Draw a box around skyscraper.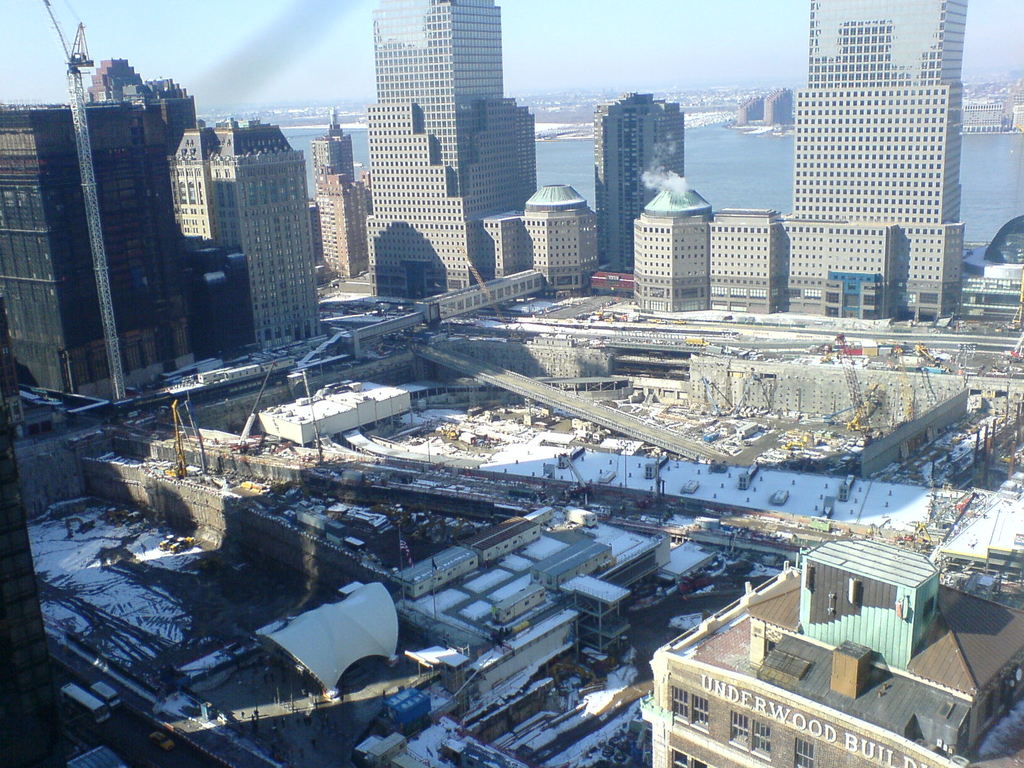
<box>784,0,963,335</box>.
